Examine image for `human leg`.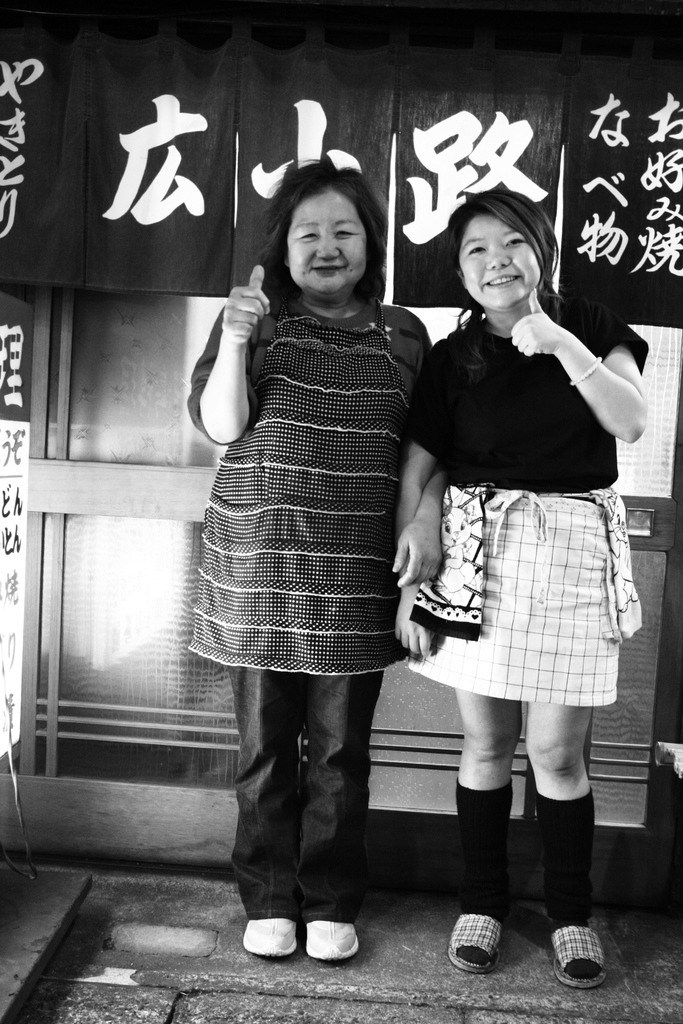
Examination result: 292/548/382/968.
